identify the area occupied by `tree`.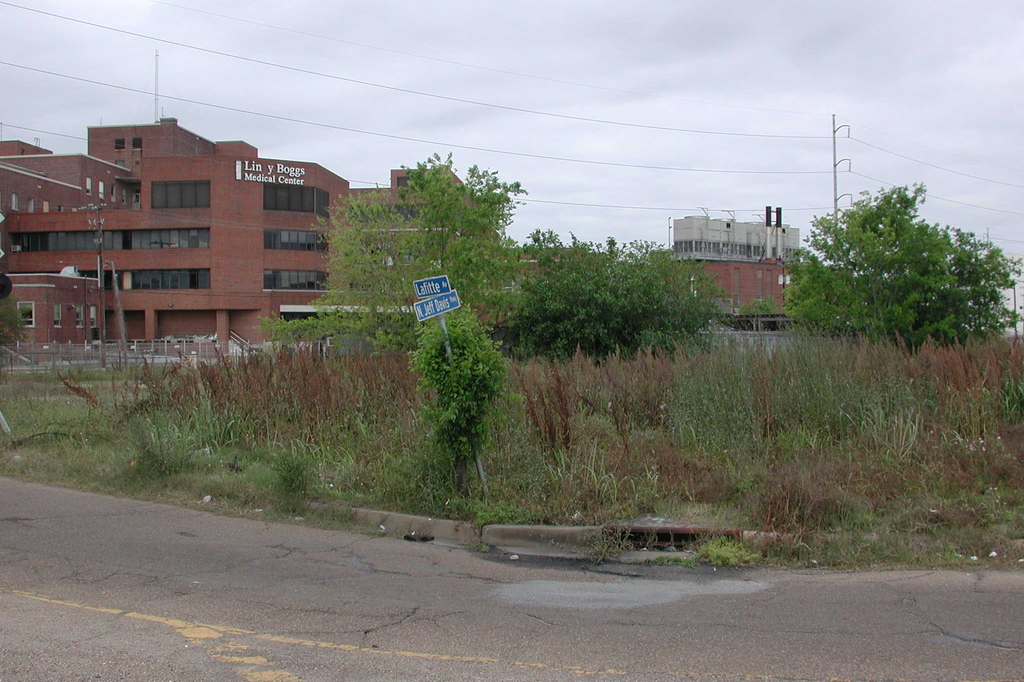
Area: pyautogui.locateOnScreen(785, 161, 994, 350).
